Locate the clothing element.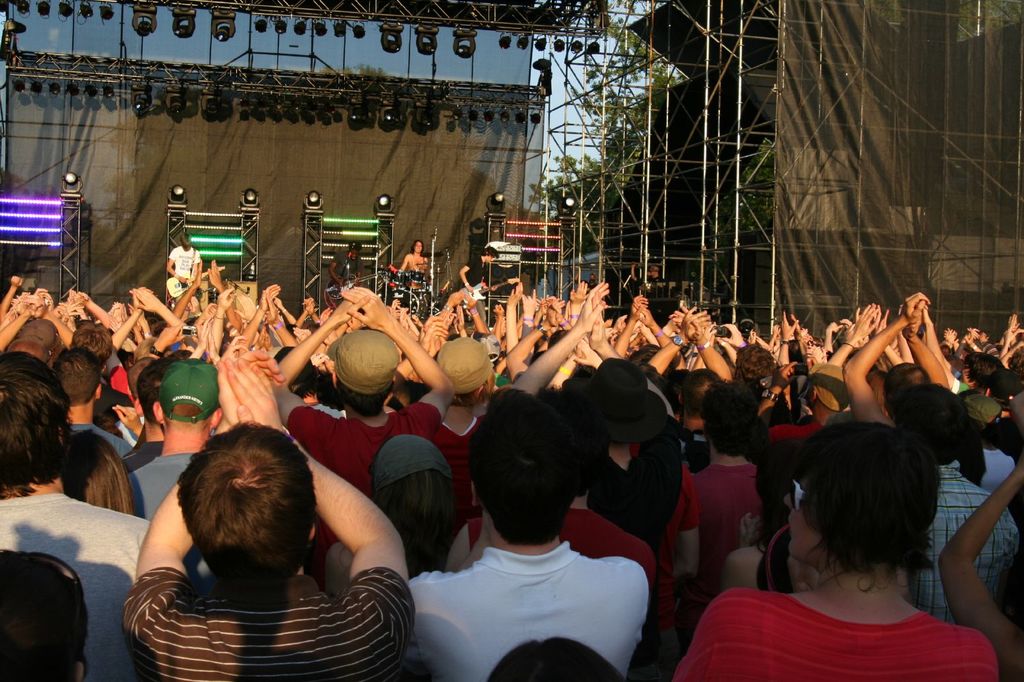
Element bbox: <box>450,501,653,567</box>.
